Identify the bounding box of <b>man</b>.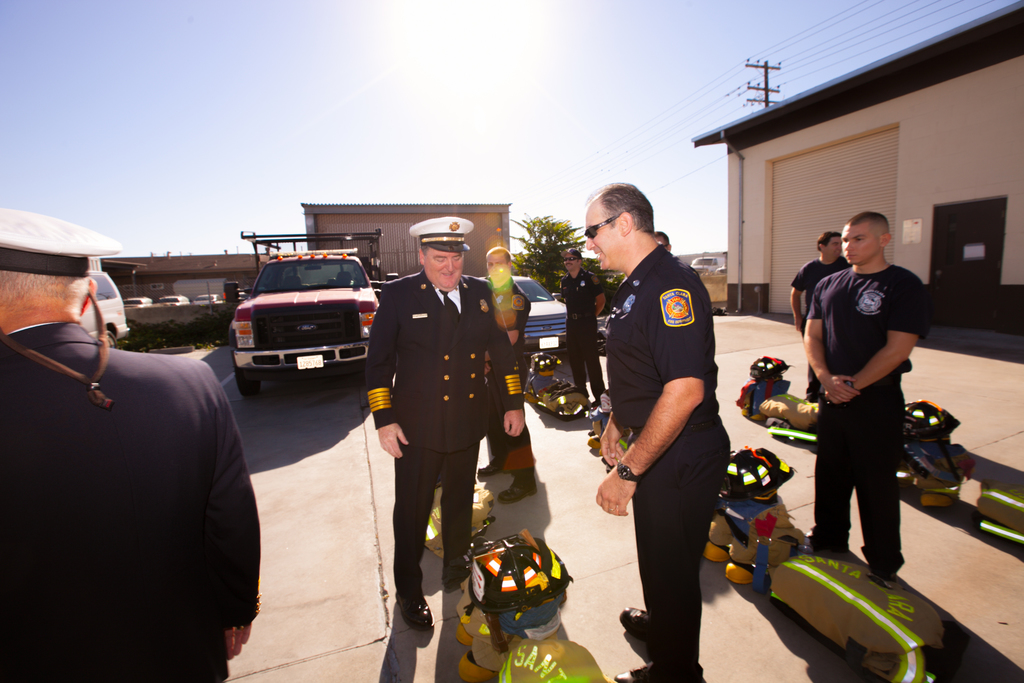
Rect(0, 201, 259, 682).
